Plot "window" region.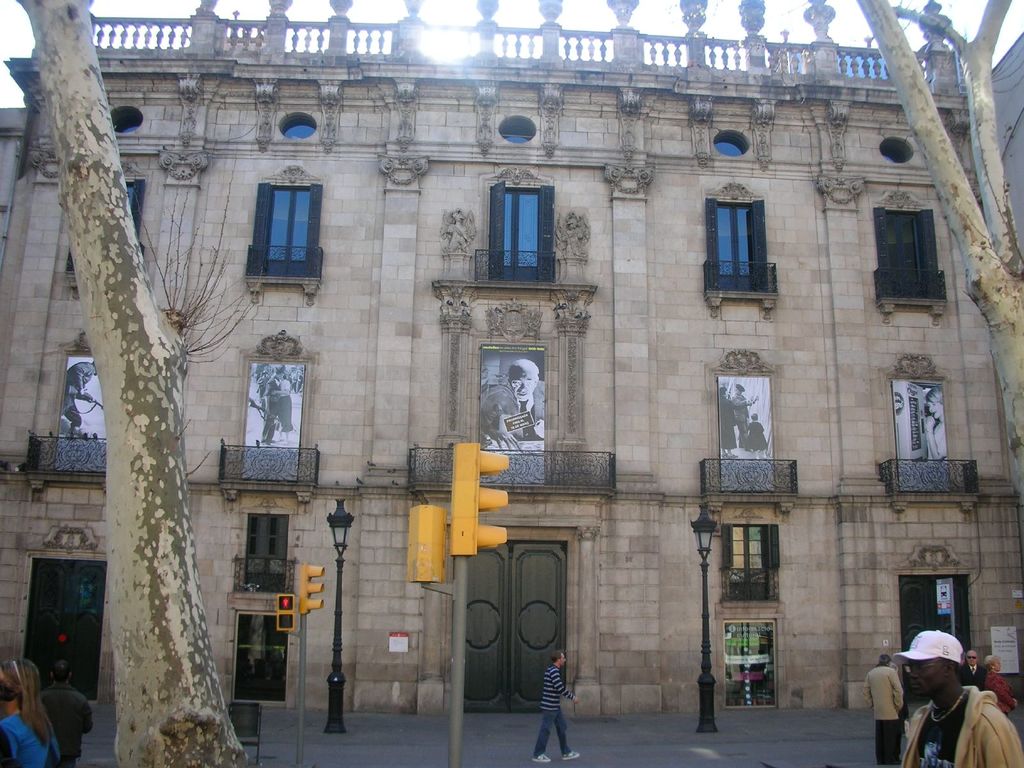
Plotted at (873,205,941,302).
